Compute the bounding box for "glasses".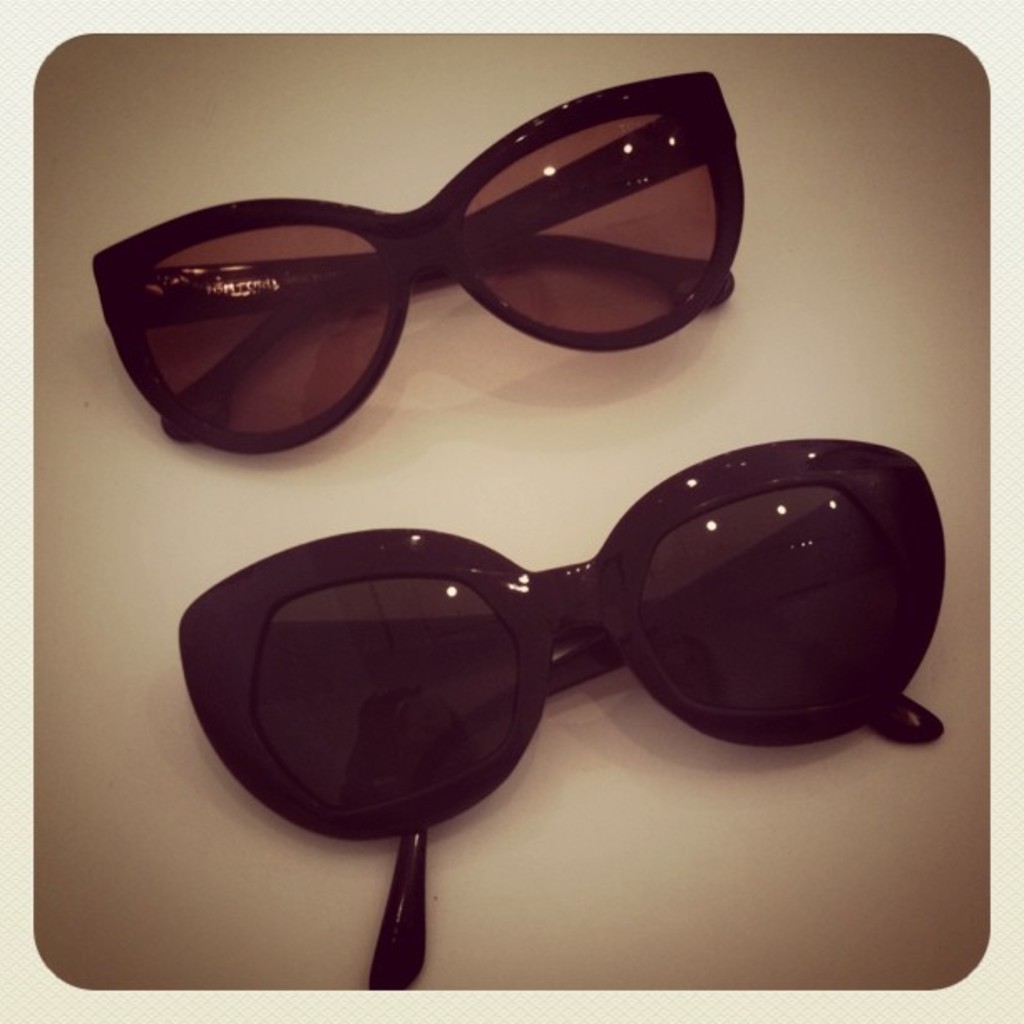
crop(92, 70, 746, 453).
